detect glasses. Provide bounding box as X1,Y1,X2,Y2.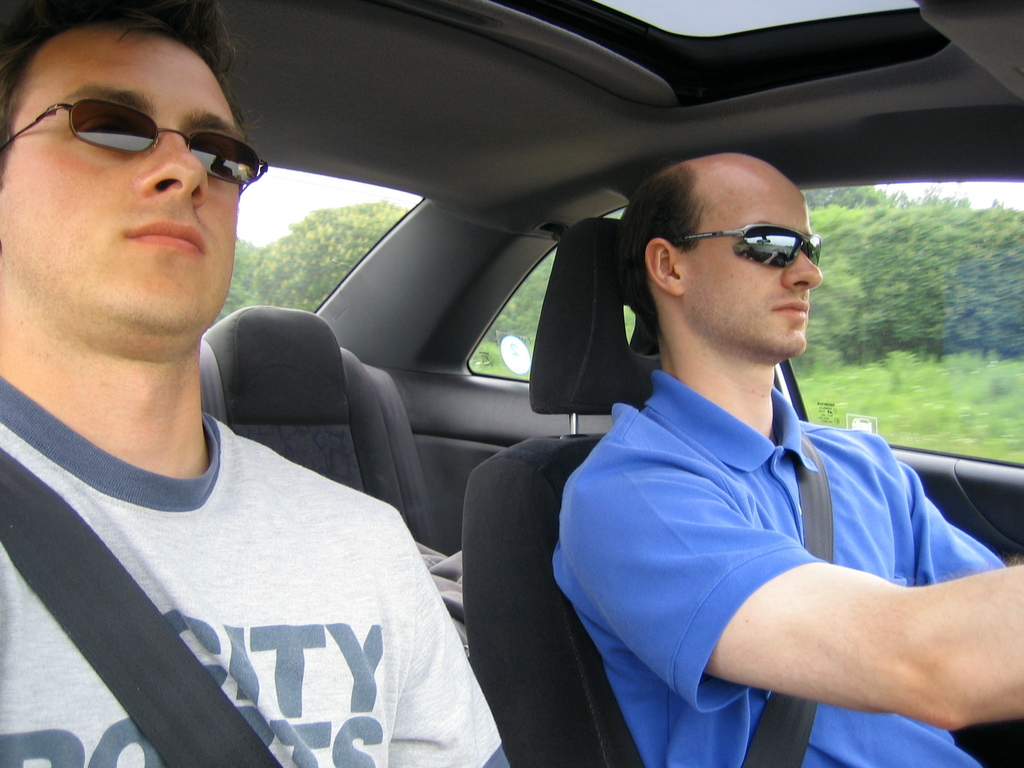
0,95,267,204.
